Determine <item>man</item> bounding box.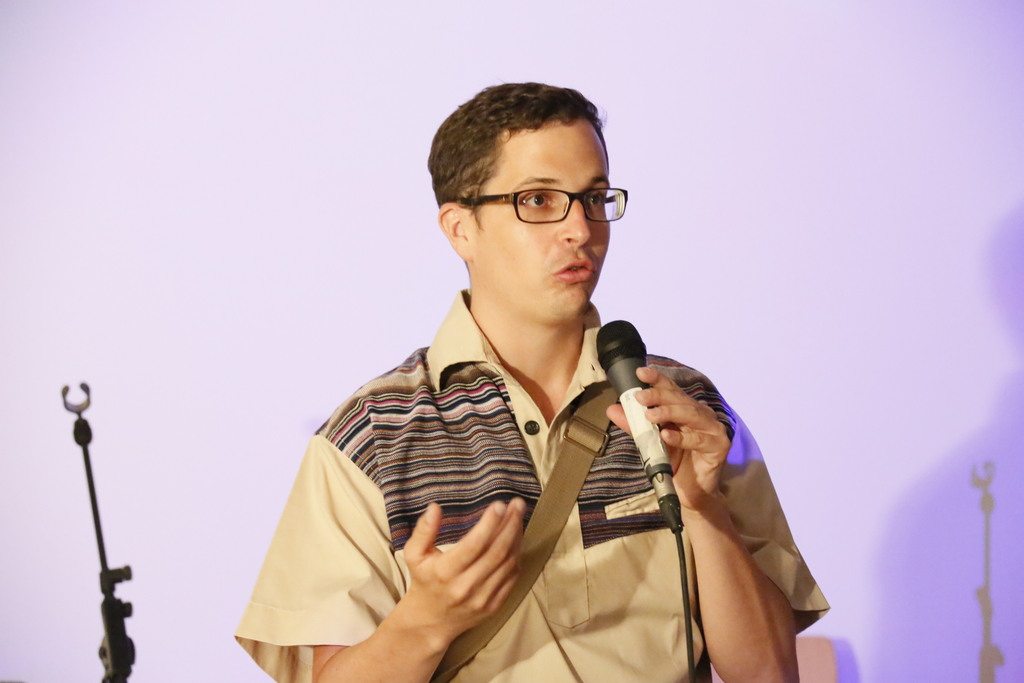
Determined: bbox=(246, 100, 810, 681).
